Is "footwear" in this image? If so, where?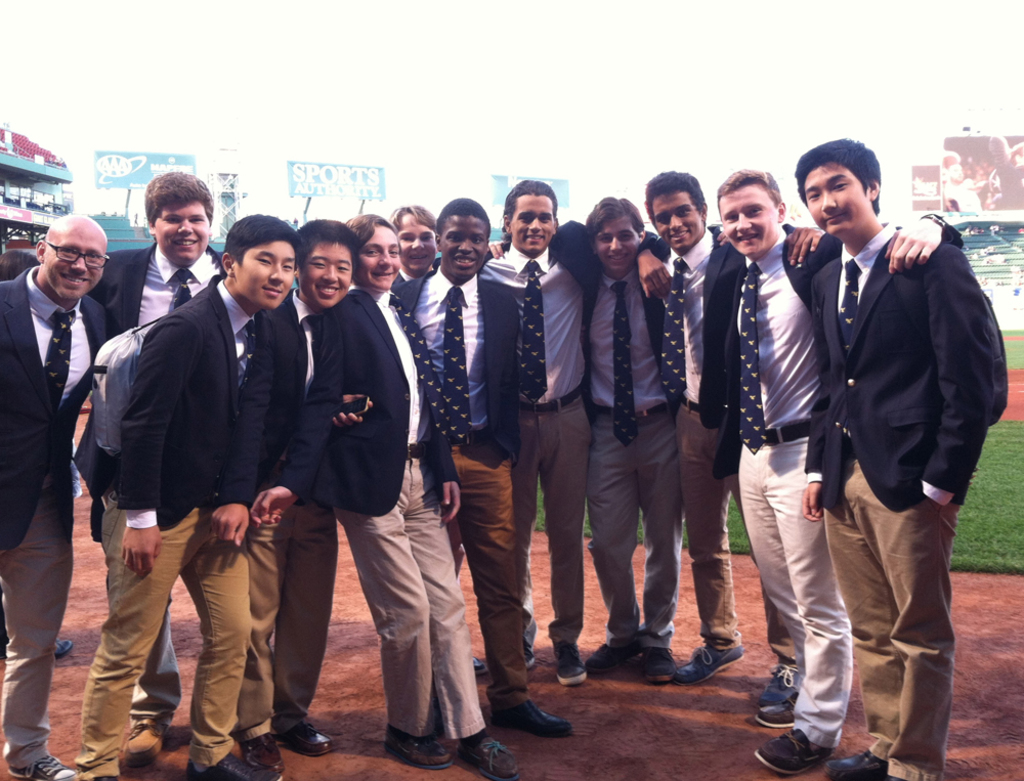
Yes, at <box>188,748,268,780</box>.
